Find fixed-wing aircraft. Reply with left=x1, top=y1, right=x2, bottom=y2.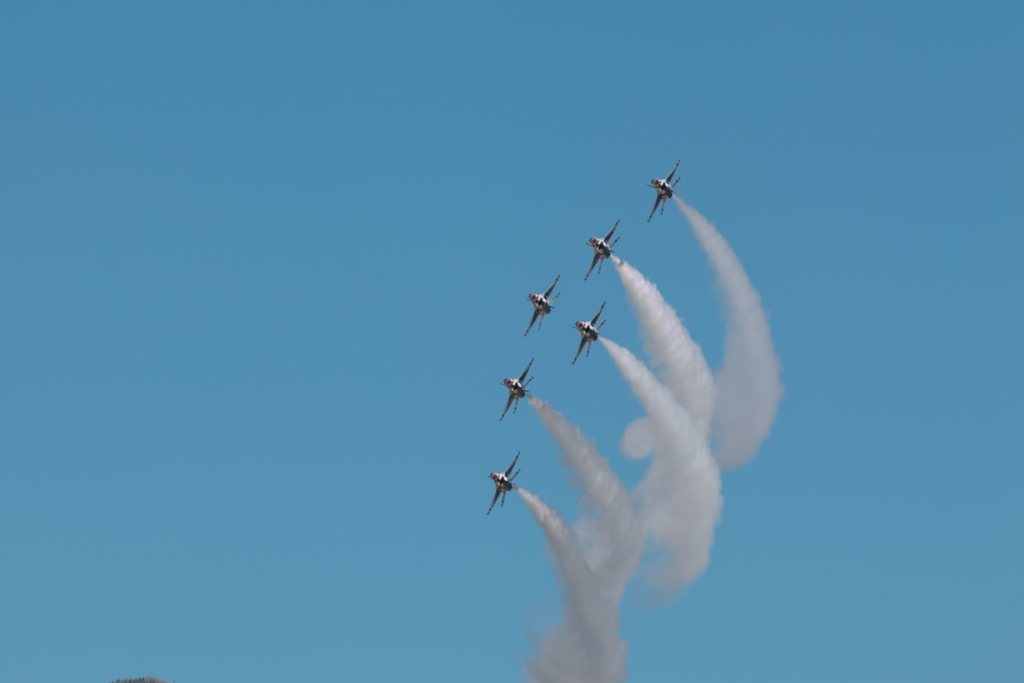
left=488, top=446, right=521, bottom=513.
